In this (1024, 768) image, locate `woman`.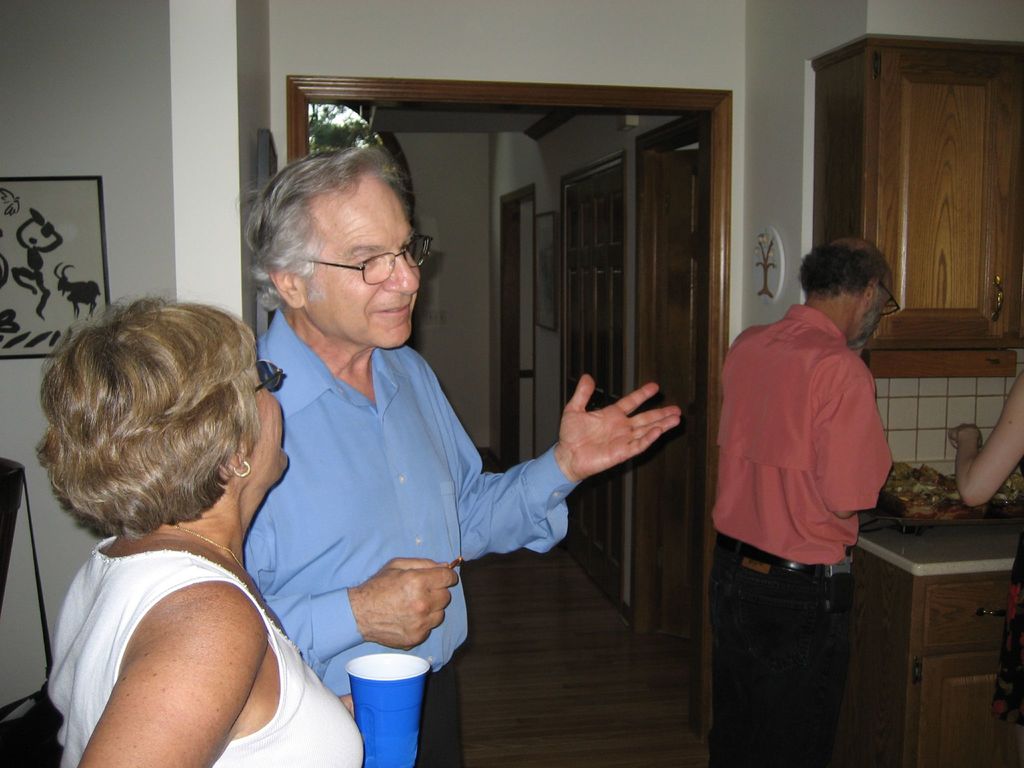
Bounding box: rect(947, 372, 1023, 730).
